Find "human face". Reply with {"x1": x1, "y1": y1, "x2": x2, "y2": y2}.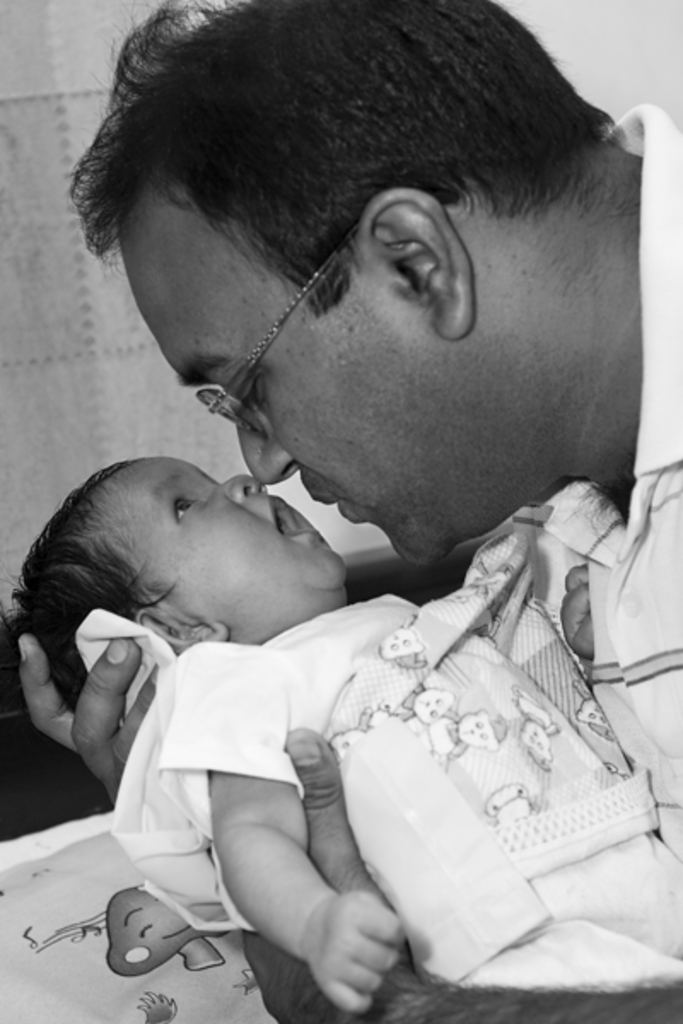
{"x1": 97, "y1": 454, "x2": 347, "y2": 643}.
